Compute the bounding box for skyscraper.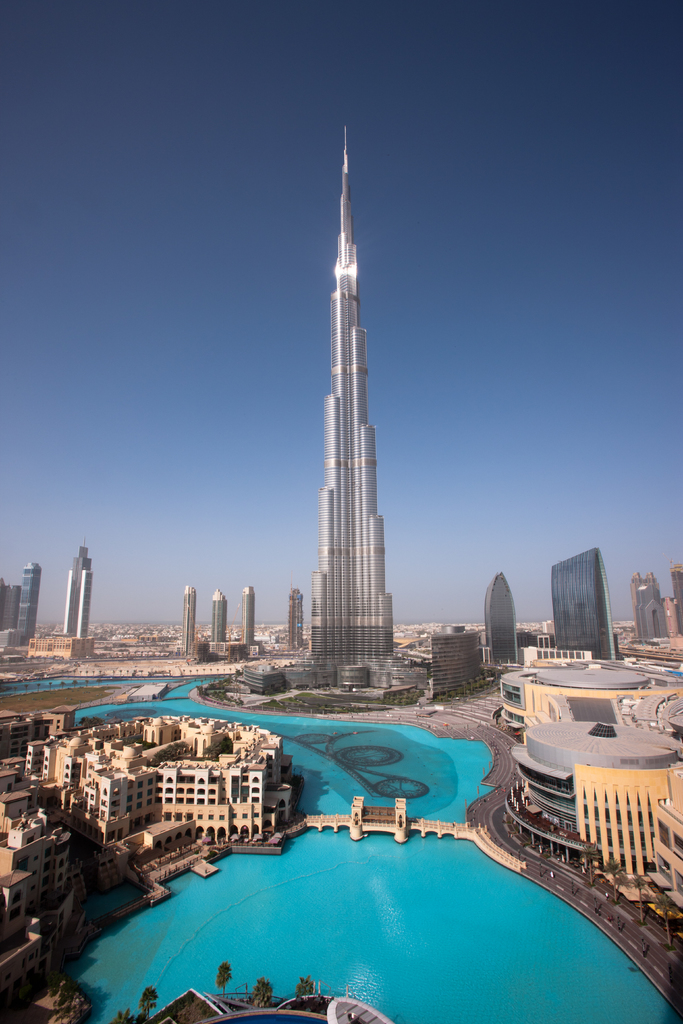
(12, 557, 42, 641).
